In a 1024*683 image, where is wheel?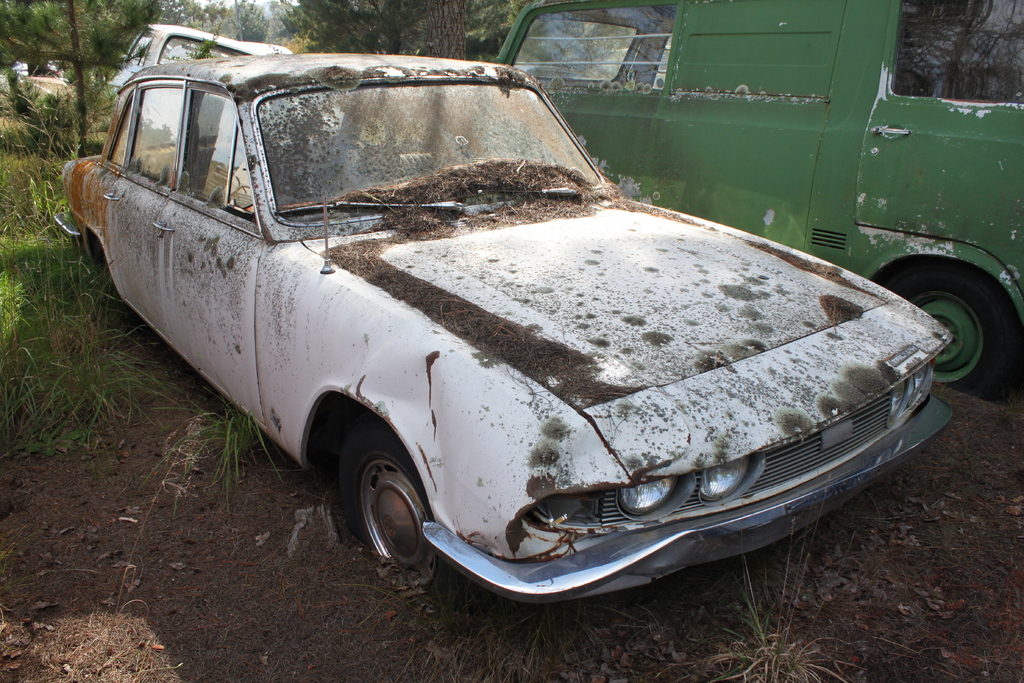
rect(886, 270, 1014, 397).
